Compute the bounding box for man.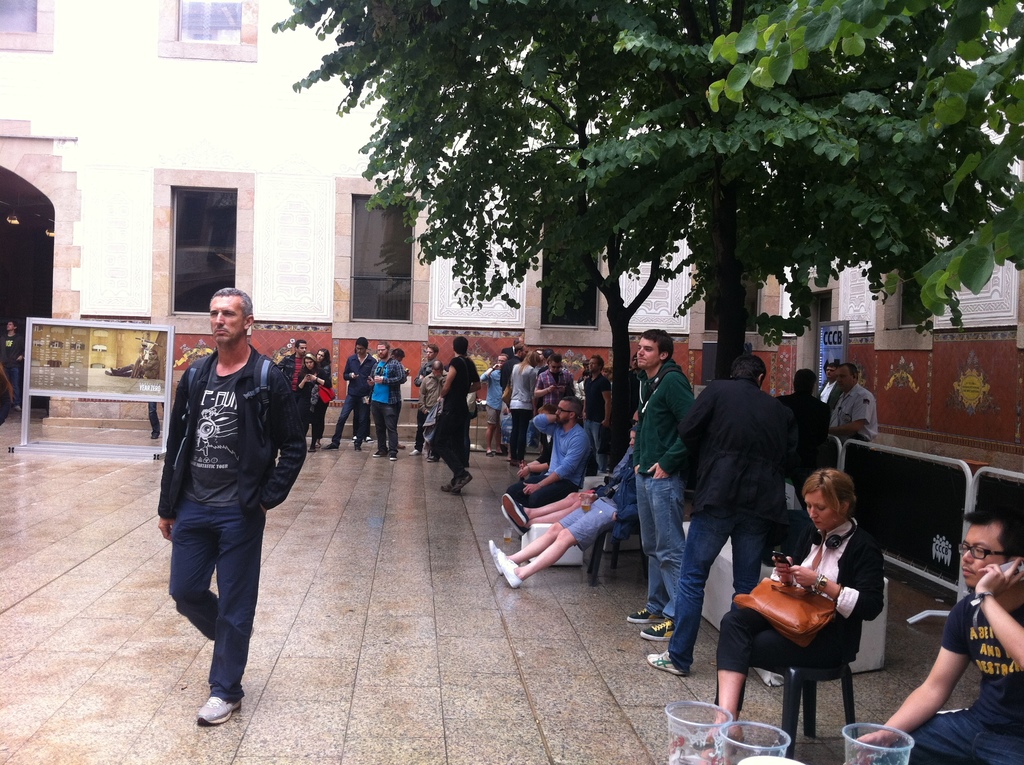
{"x1": 412, "y1": 341, "x2": 441, "y2": 461}.
